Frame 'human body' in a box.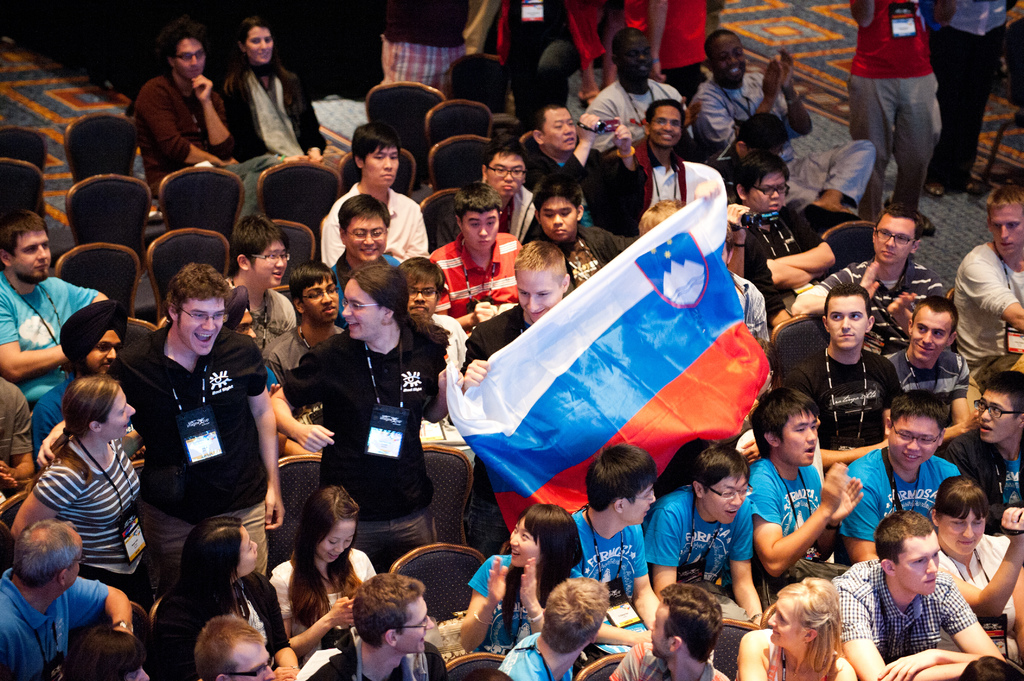
{"left": 266, "top": 242, "right": 342, "bottom": 406}.
